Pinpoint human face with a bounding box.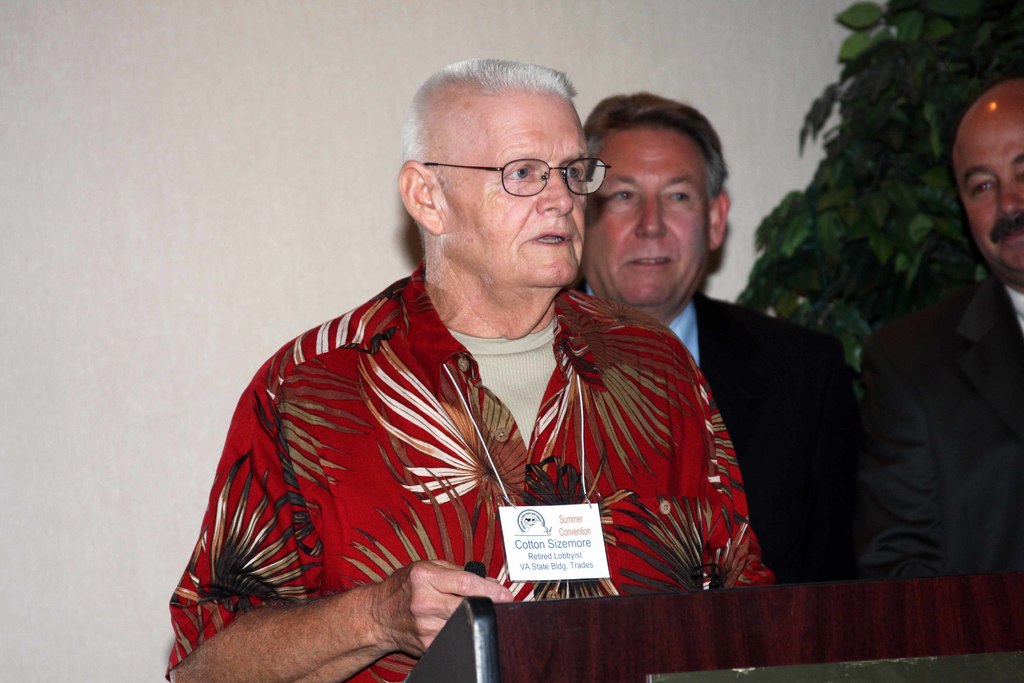
pyautogui.locateOnScreen(440, 95, 587, 285).
